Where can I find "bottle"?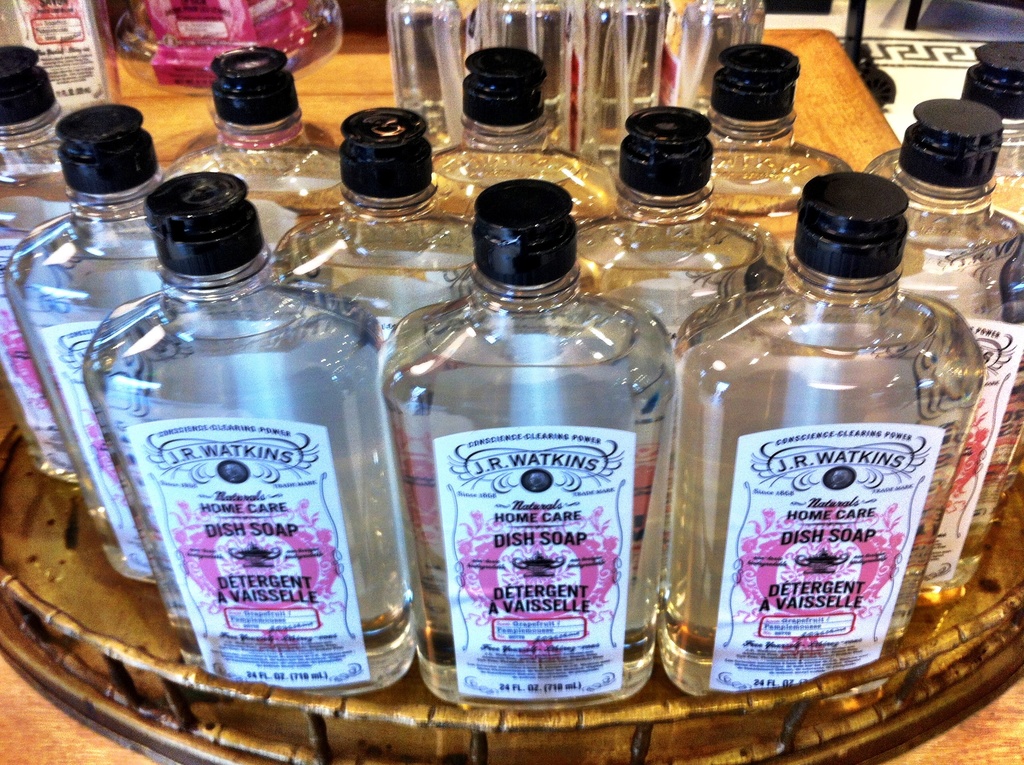
You can find it at (175, 44, 360, 232).
